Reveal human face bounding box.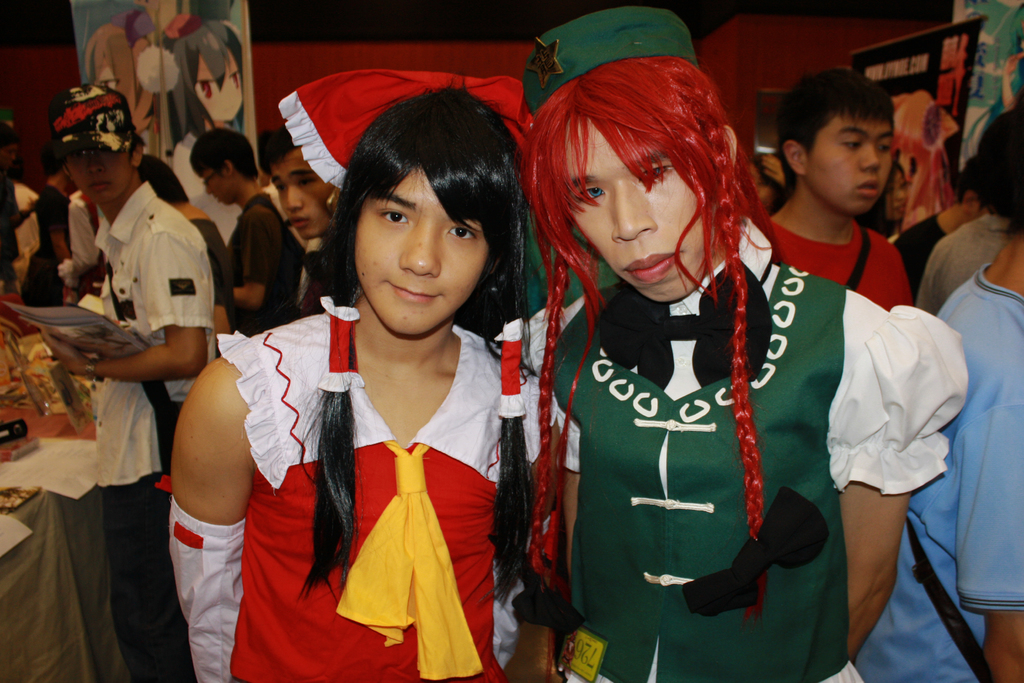
Revealed: 192, 54, 242, 123.
